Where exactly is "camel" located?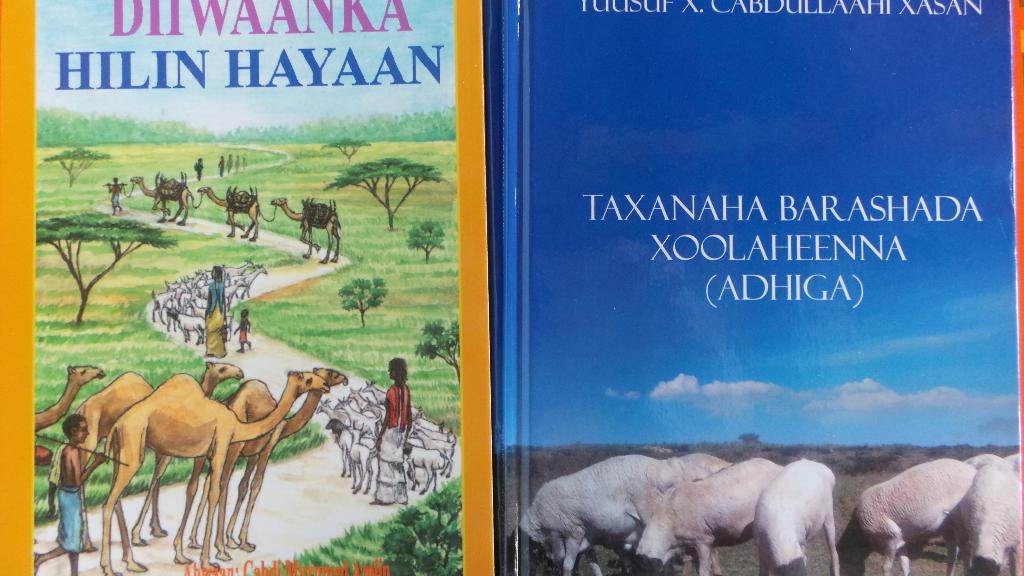
Its bounding box is x1=132, y1=171, x2=193, y2=228.
